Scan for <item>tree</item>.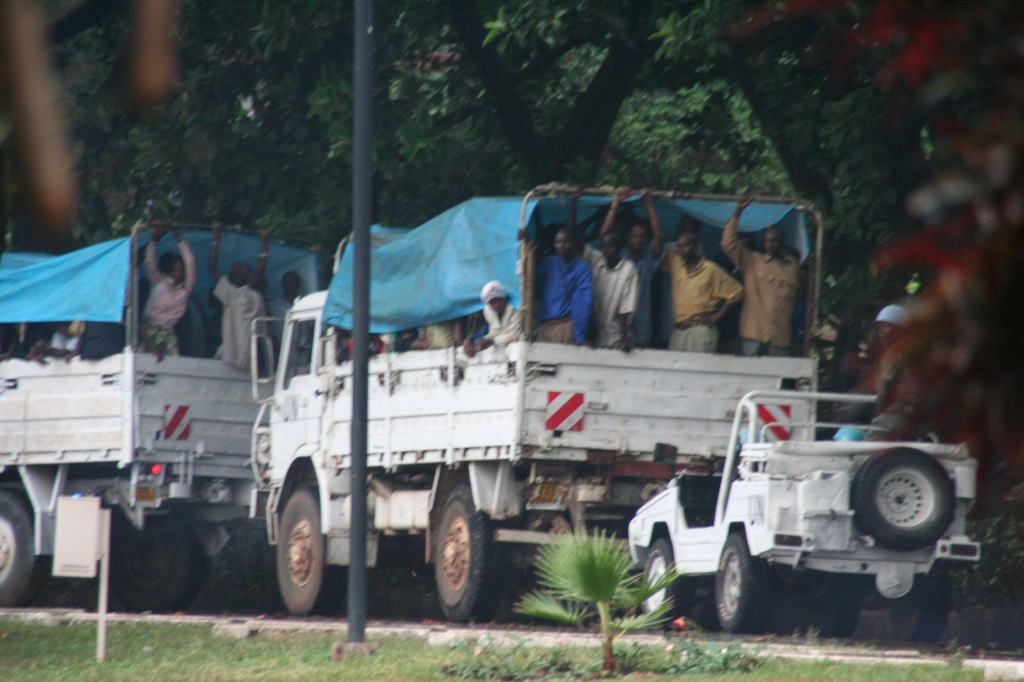
Scan result: select_region(512, 525, 688, 669).
